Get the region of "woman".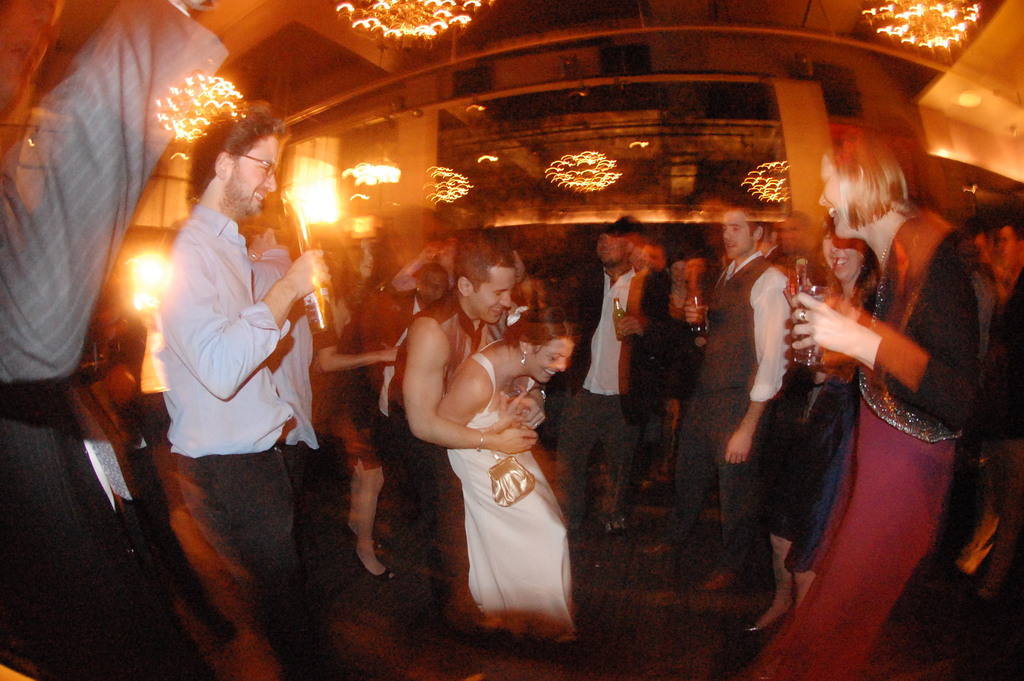
[397, 249, 591, 641].
